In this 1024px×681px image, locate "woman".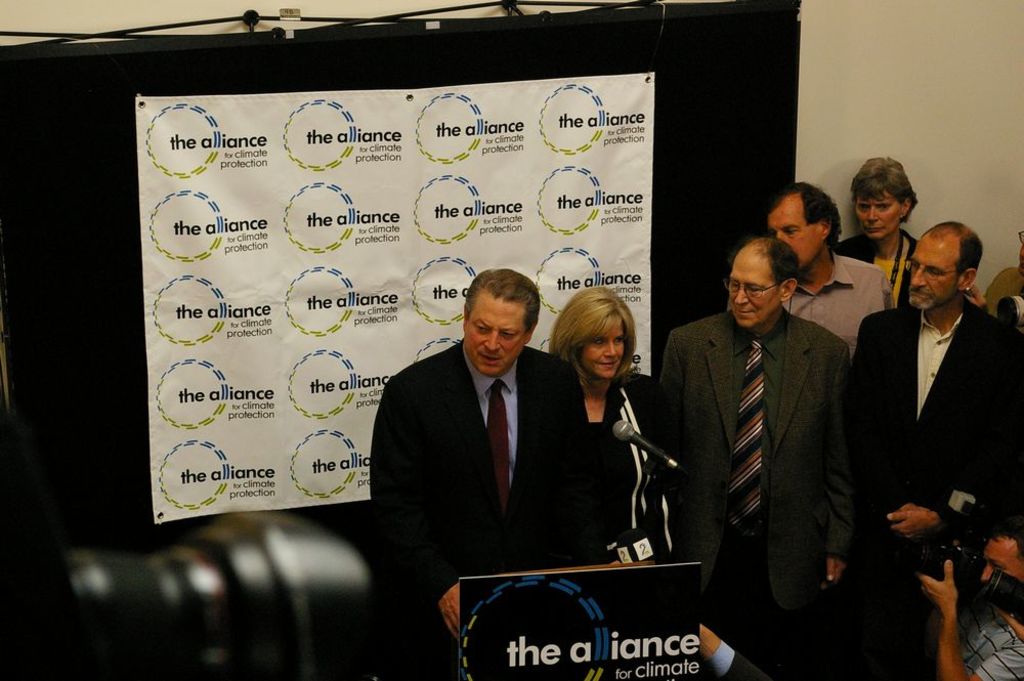
Bounding box: bbox(541, 294, 672, 606).
